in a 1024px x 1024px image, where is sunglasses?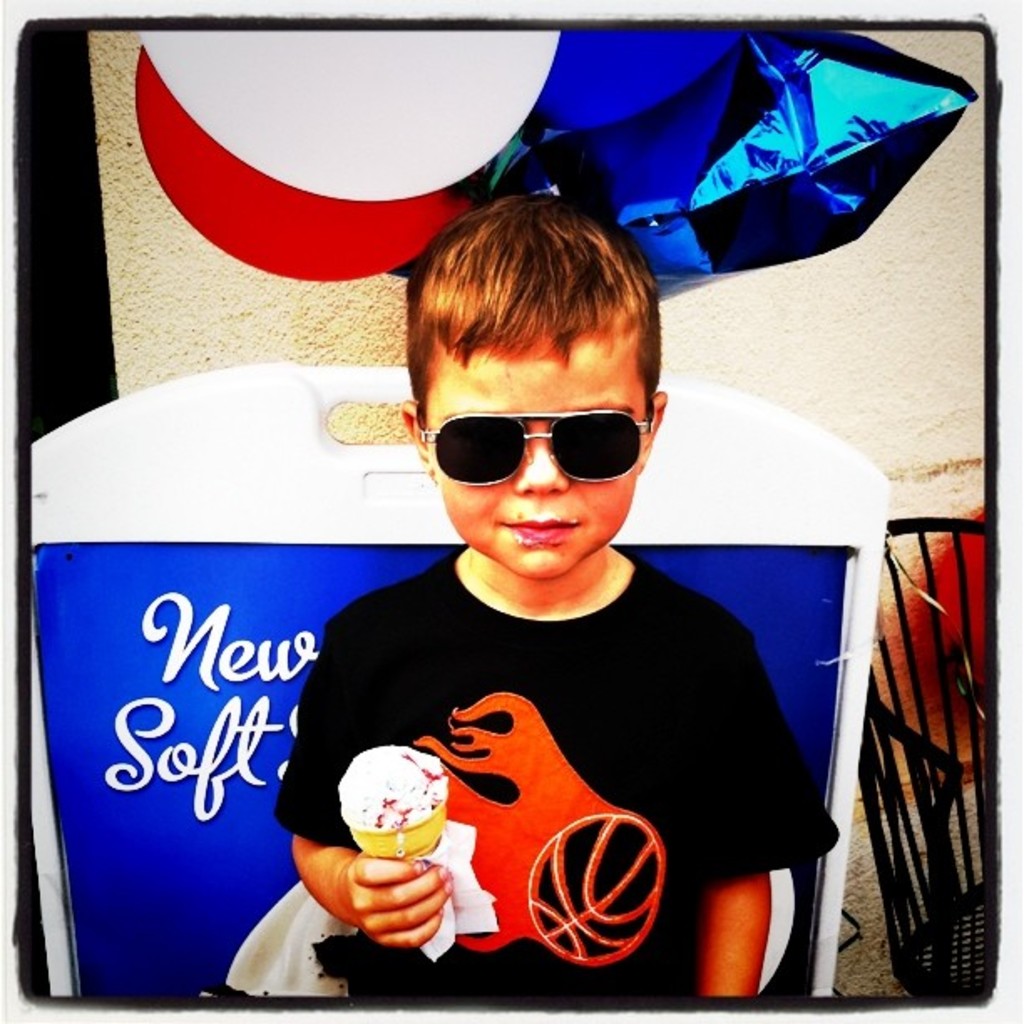
box=[417, 400, 653, 490].
